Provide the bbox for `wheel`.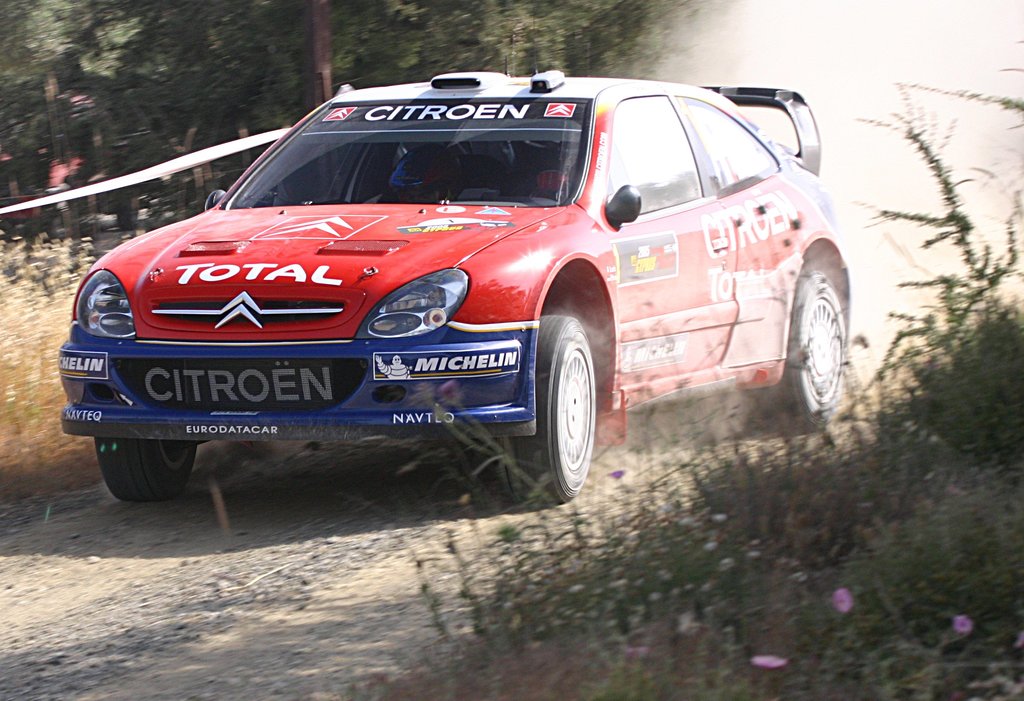
pyautogui.locateOnScreen(90, 437, 200, 508).
